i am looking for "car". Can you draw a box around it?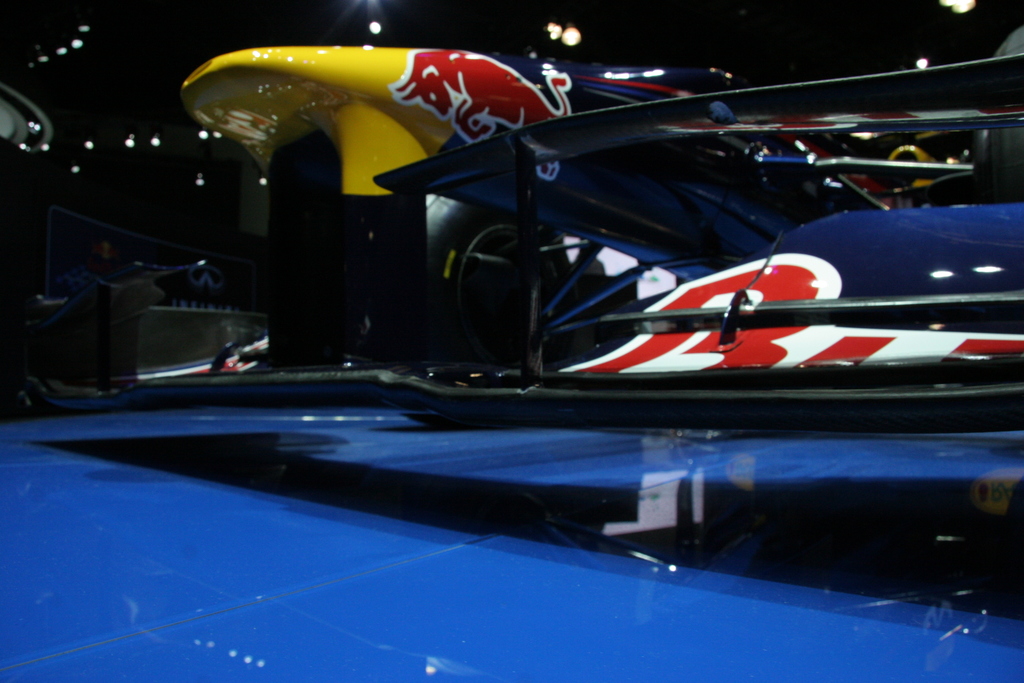
Sure, the bounding box is [0, 41, 1023, 682].
